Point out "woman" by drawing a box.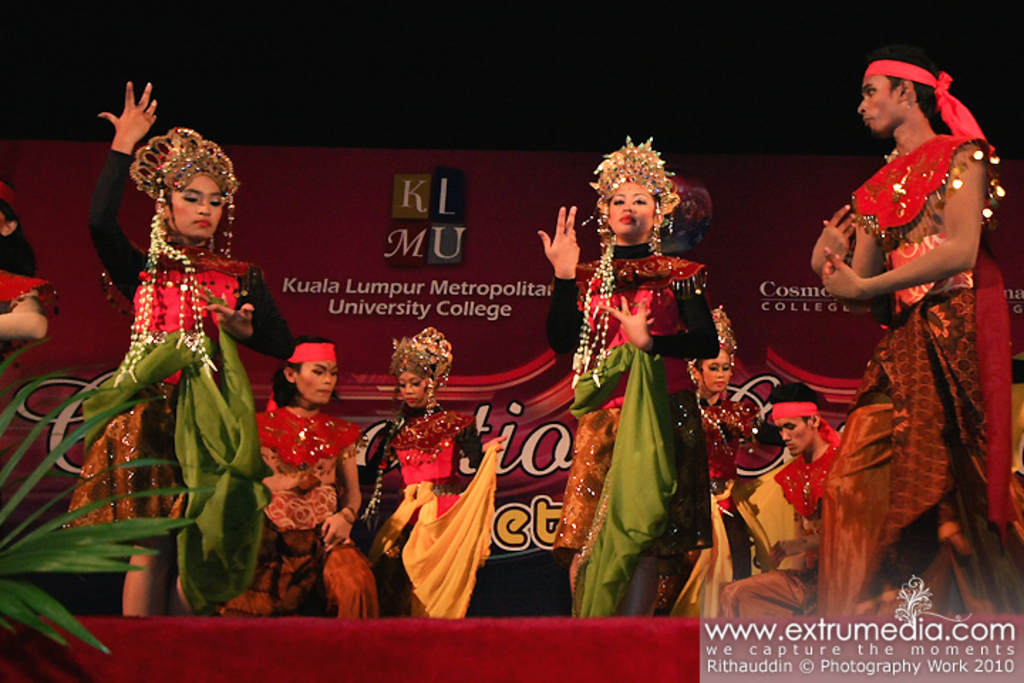
x1=354 y1=326 x2=508 y2=616.
